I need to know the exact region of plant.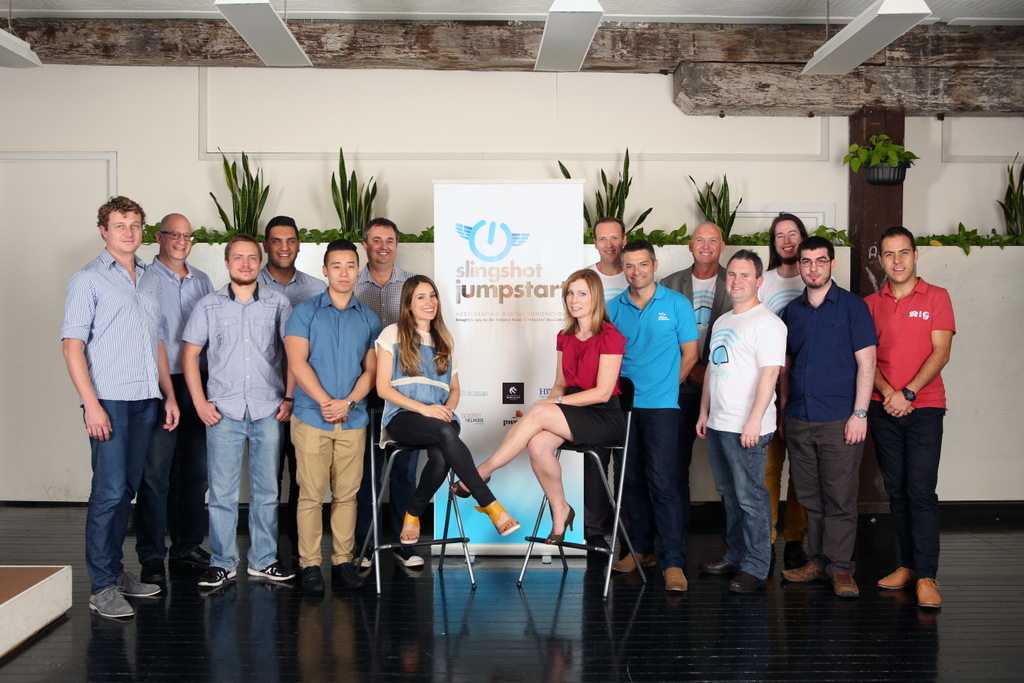
Region: <bbox>300, 222, 324, 244</bbox>.
